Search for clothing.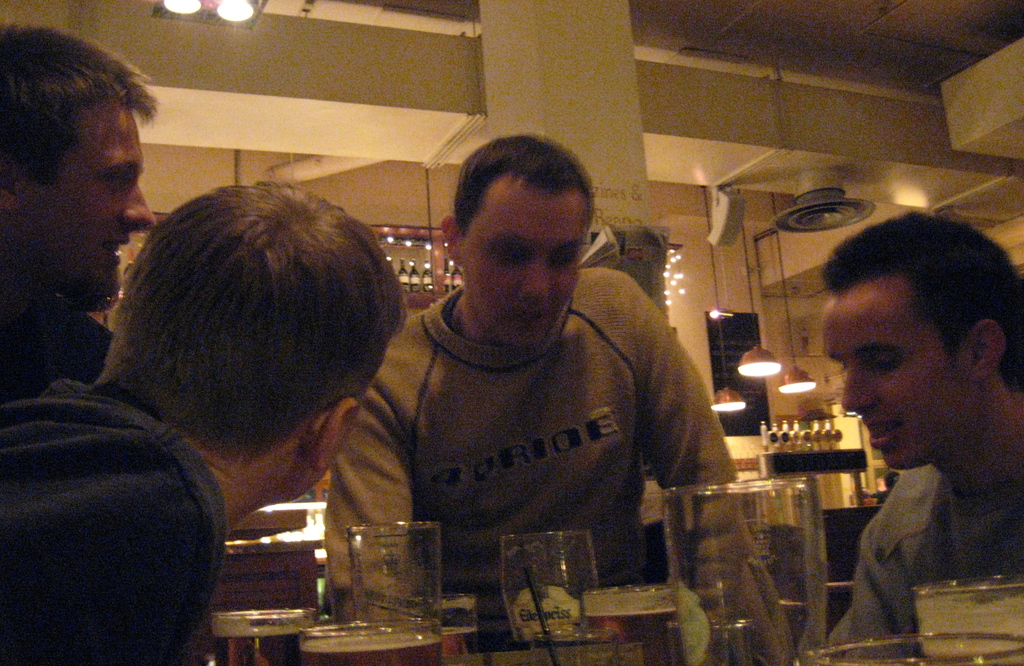
Found at <box>316,254,745,585</box>.
